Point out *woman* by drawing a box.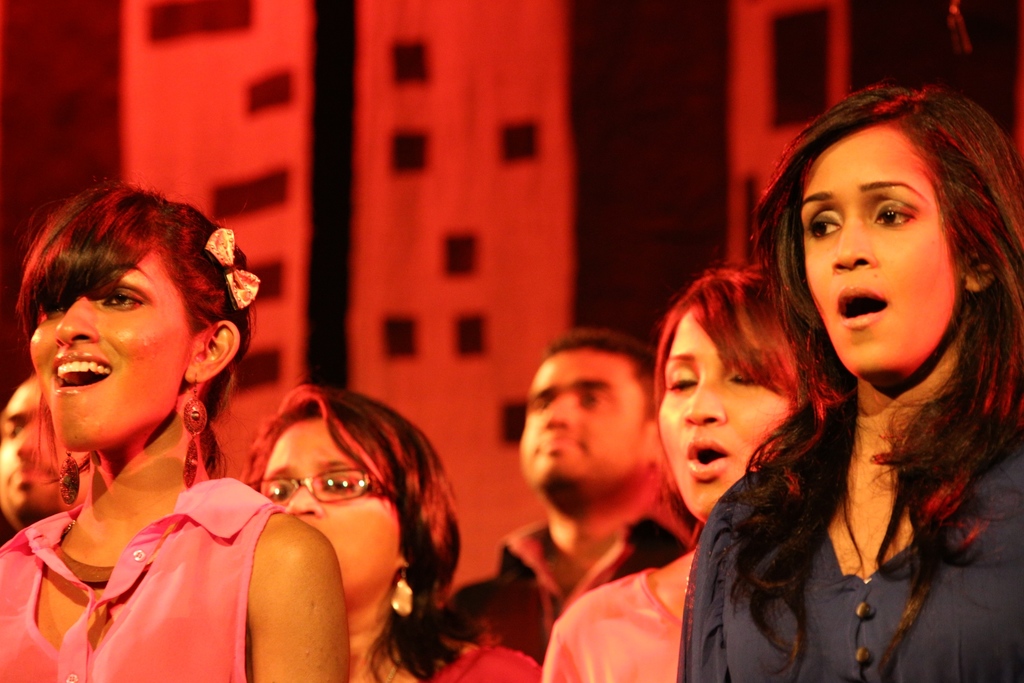
left=536, top=254, right=796, bottom=682.
